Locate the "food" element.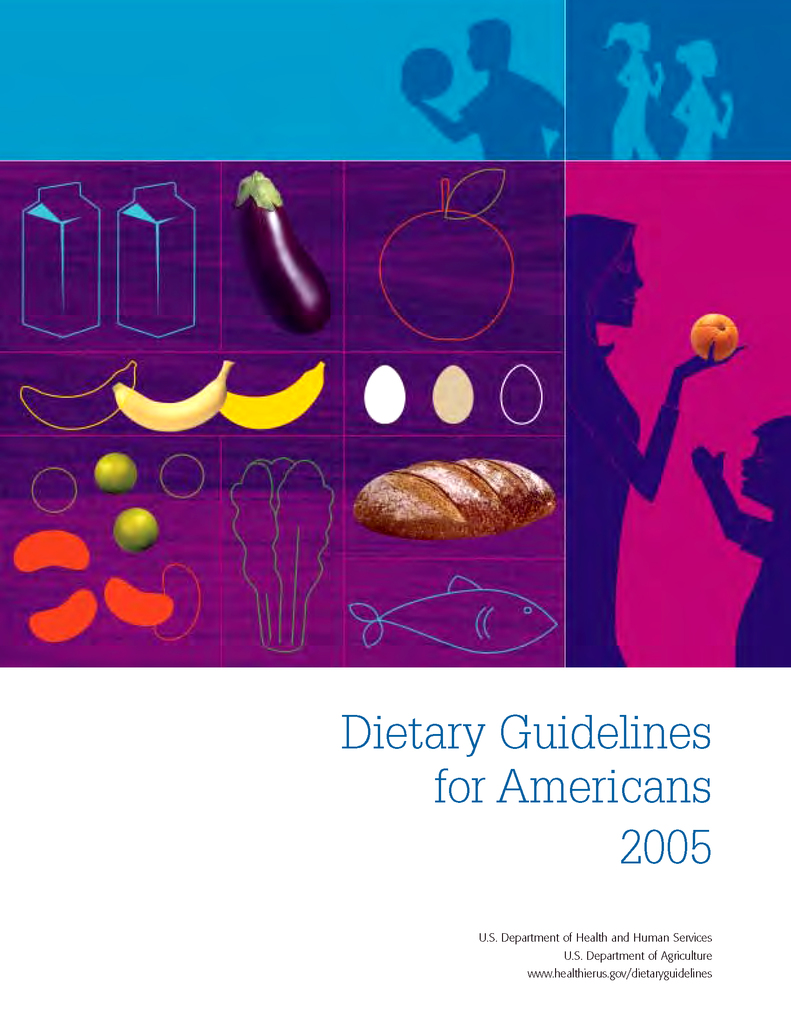
Element bbox: x1=216, y1=157, x2=351, y2=328.
